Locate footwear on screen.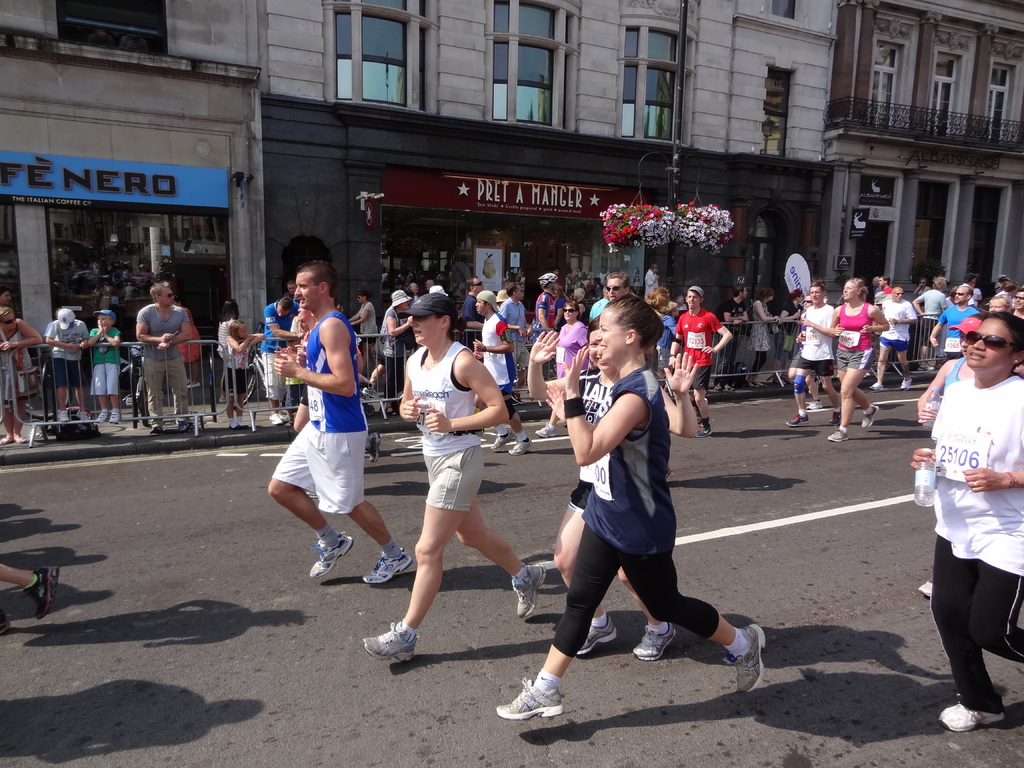
On screen at pyautogui.locateOnScreen(511, 381, 524, 404).
